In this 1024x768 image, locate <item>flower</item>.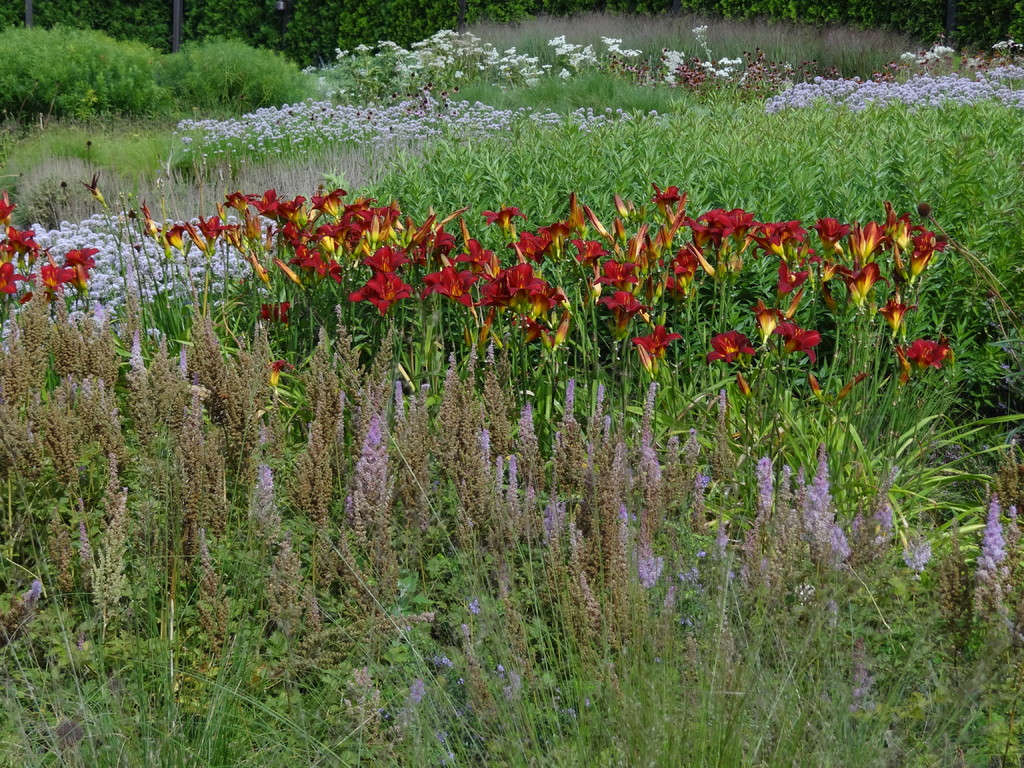
Bounding box: BBox(769, 314, 817, 362).
